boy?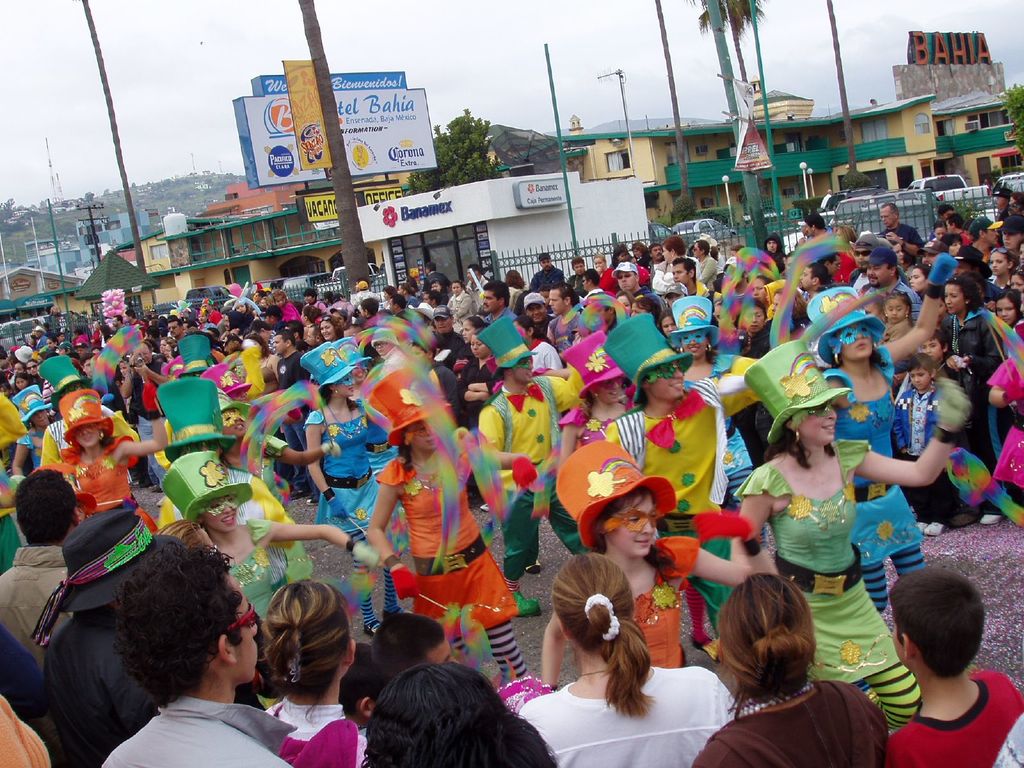
844, 573, 1023, 758
